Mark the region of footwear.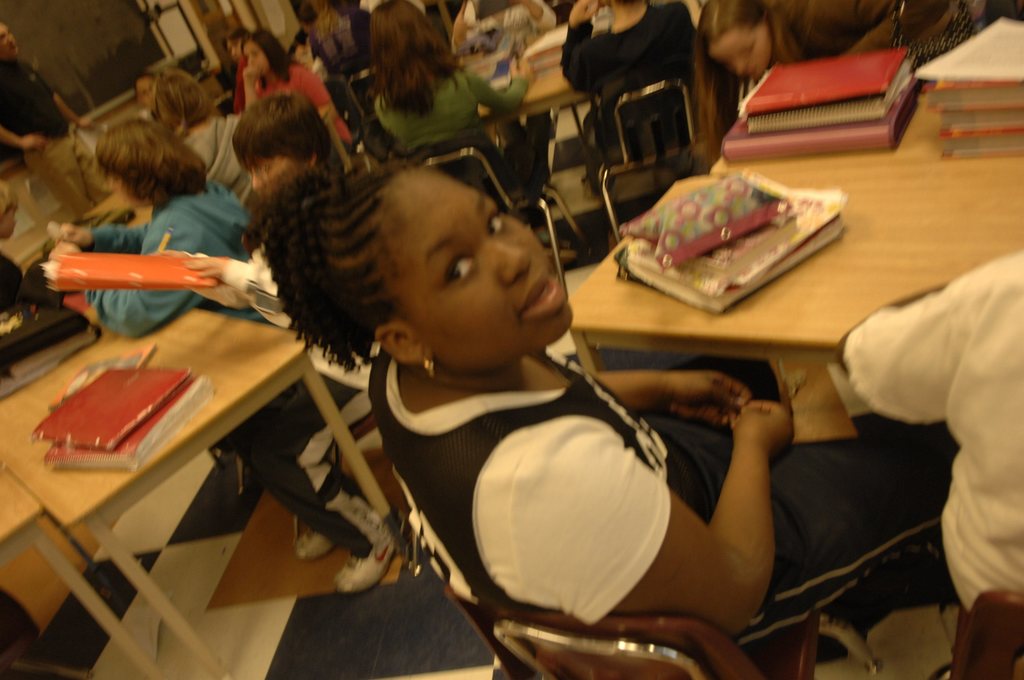
Region: locate(339, 499, 388, 590).
